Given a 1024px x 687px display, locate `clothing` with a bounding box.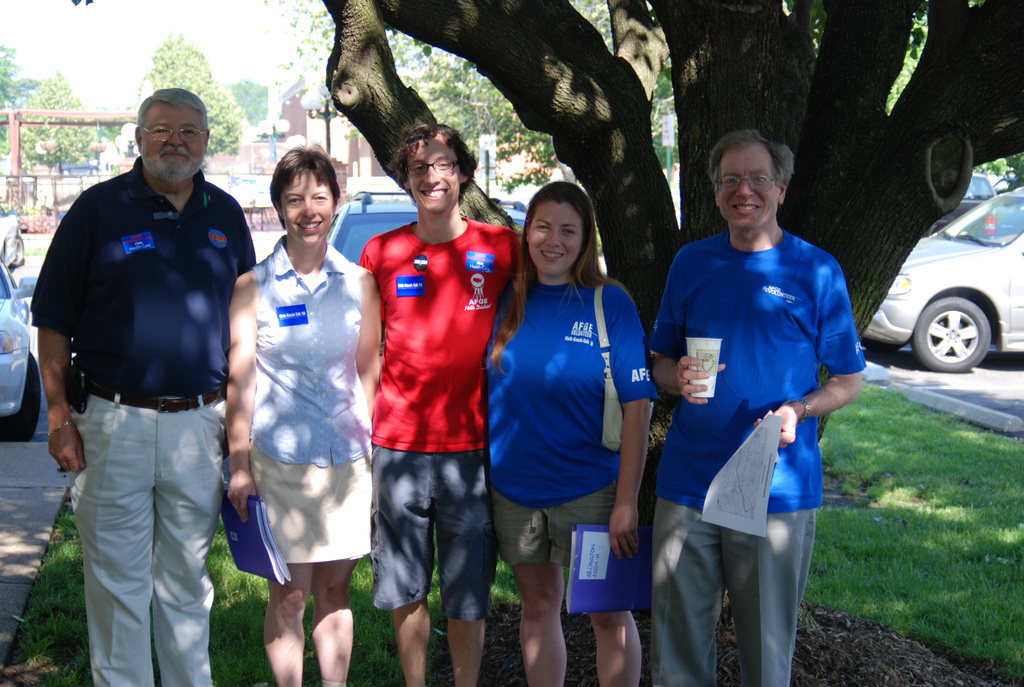
Located: pyautogui.locateOnScreen(2, 146, 223, 686).
